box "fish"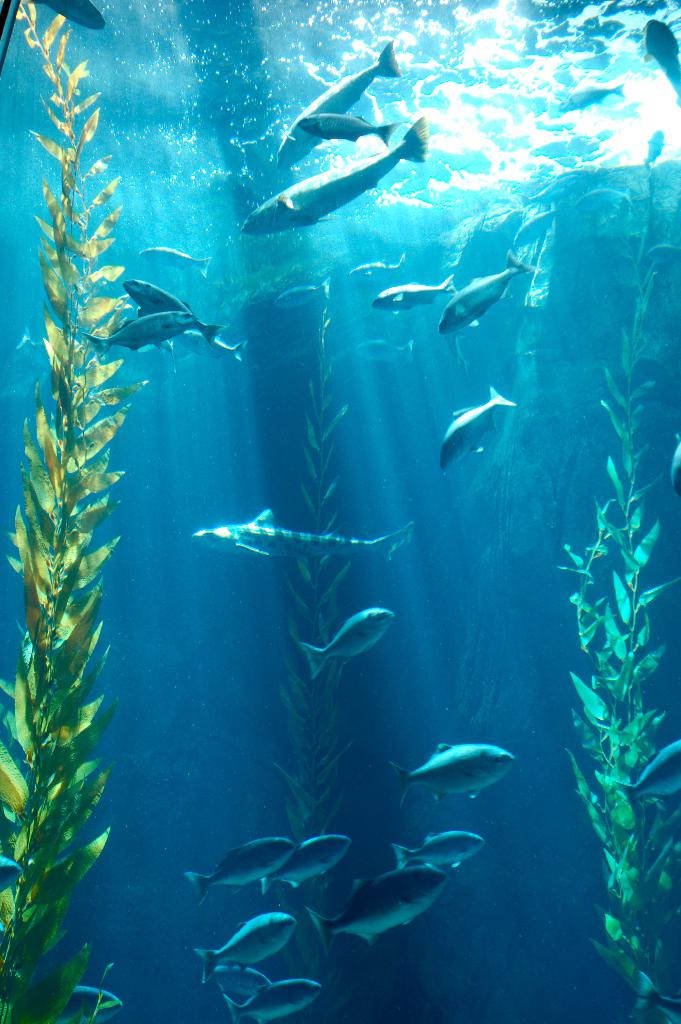
select_region(56, 987, 119, 1020)
